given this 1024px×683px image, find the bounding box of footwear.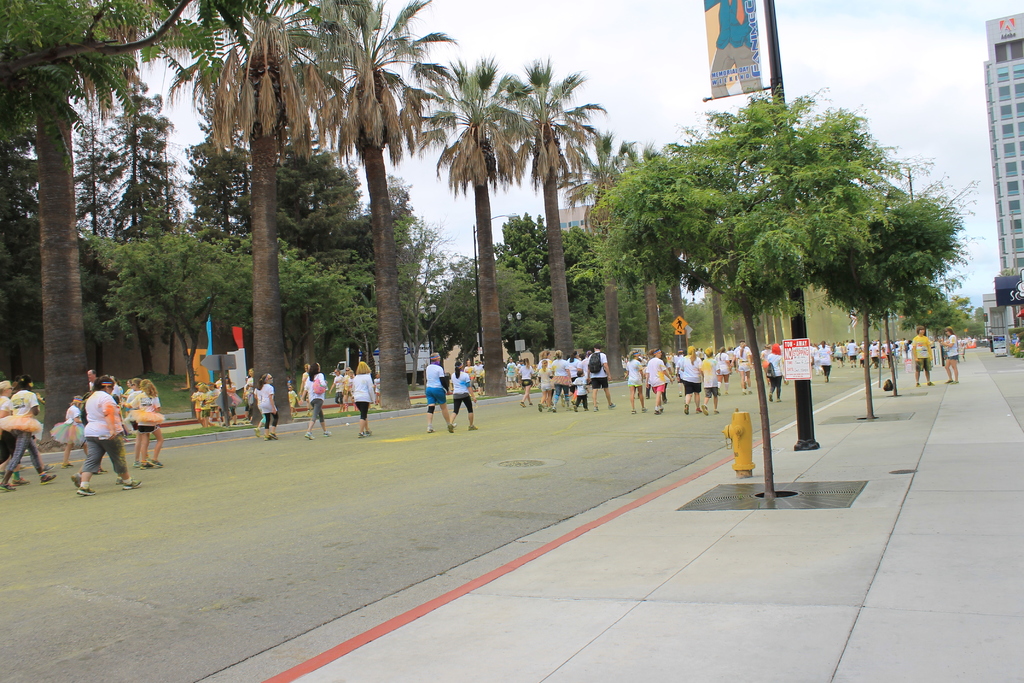
{"left": 138, "top": 461, "right": 143, "bottom": 468}.
